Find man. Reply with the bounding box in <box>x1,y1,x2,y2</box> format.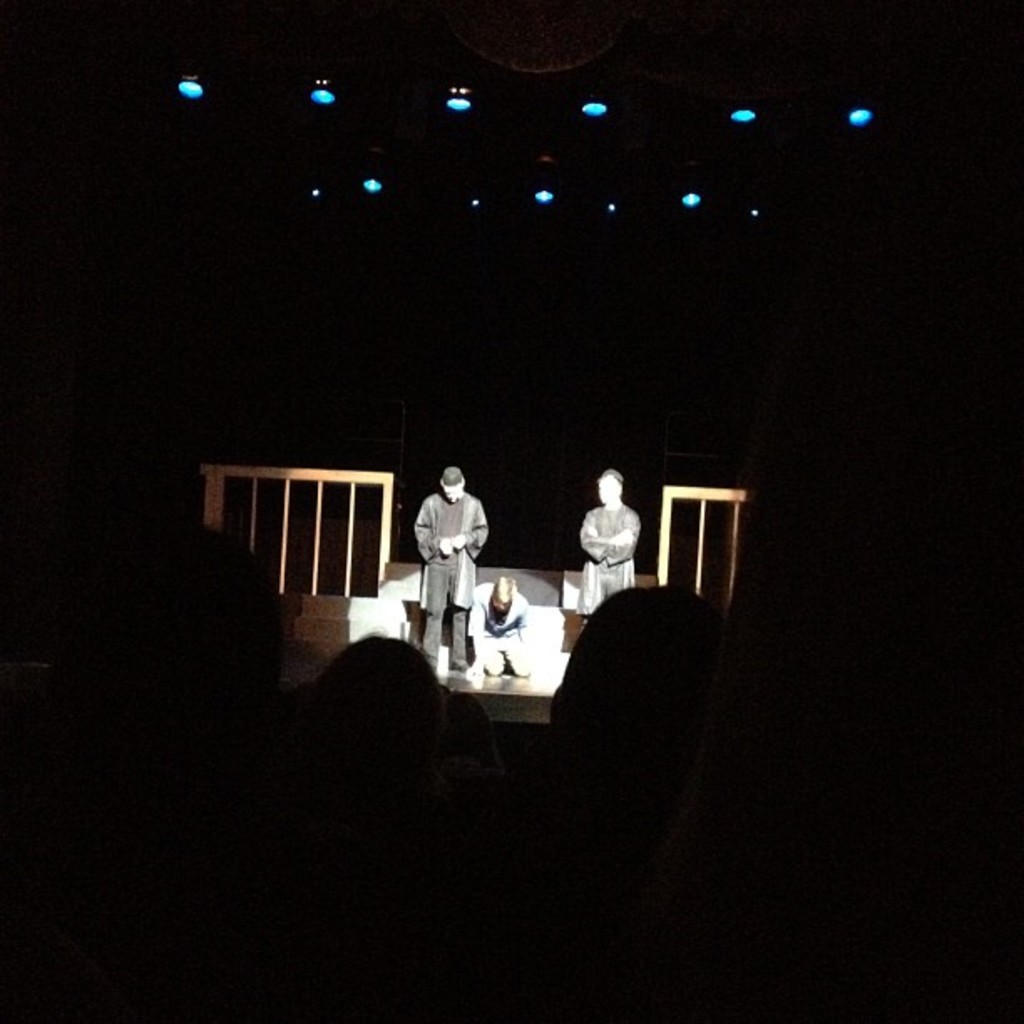
<box>576,465,646,627</box>.
